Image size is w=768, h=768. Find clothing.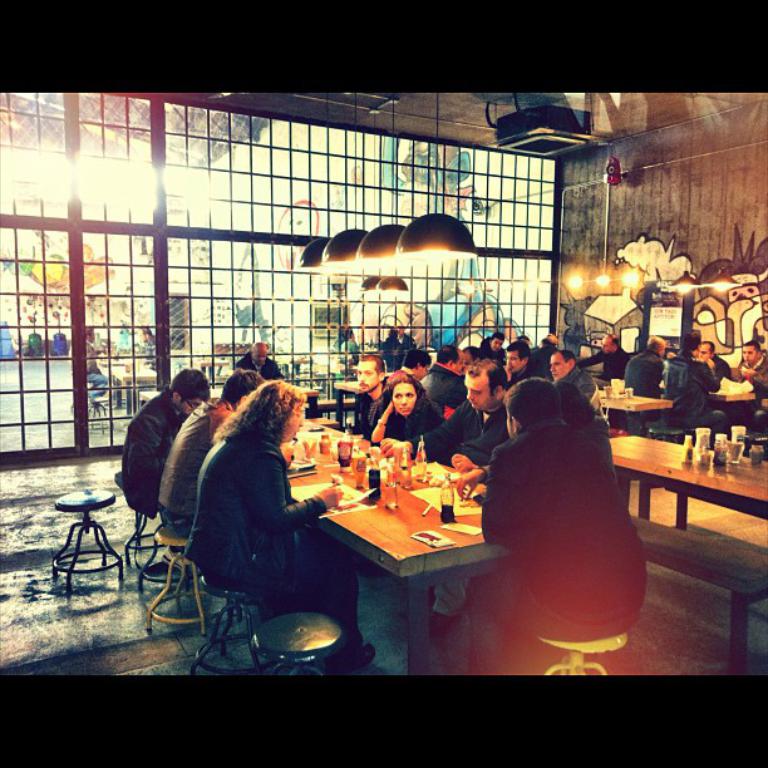
528:344:555:374.
